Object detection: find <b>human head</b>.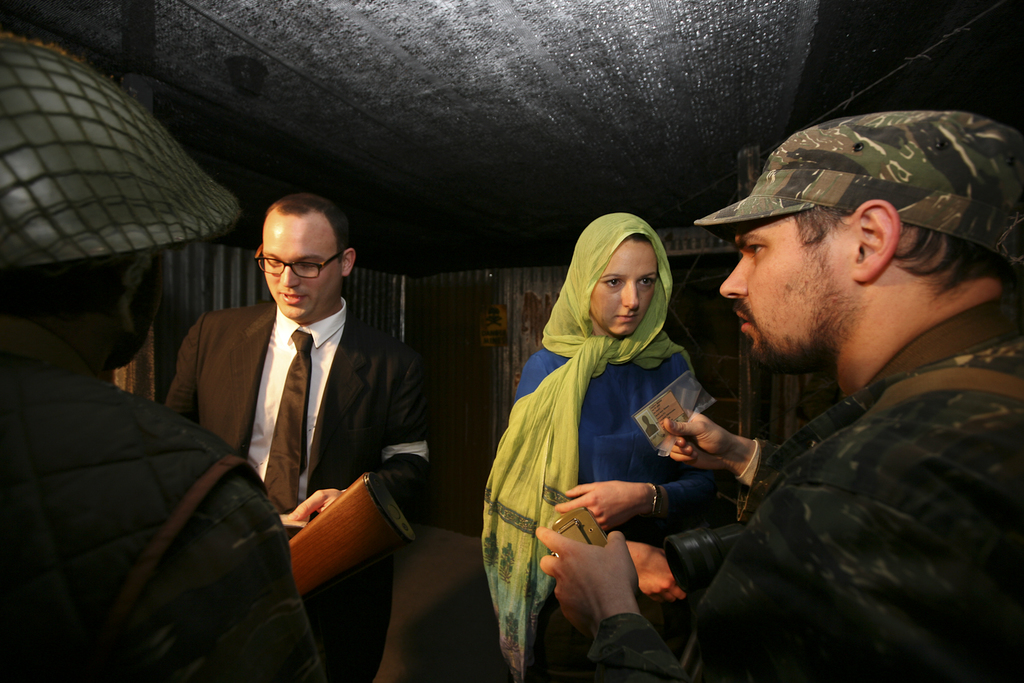
{"x1": 717, "y1": 104, "x2": 1017, "y2": 372}.
